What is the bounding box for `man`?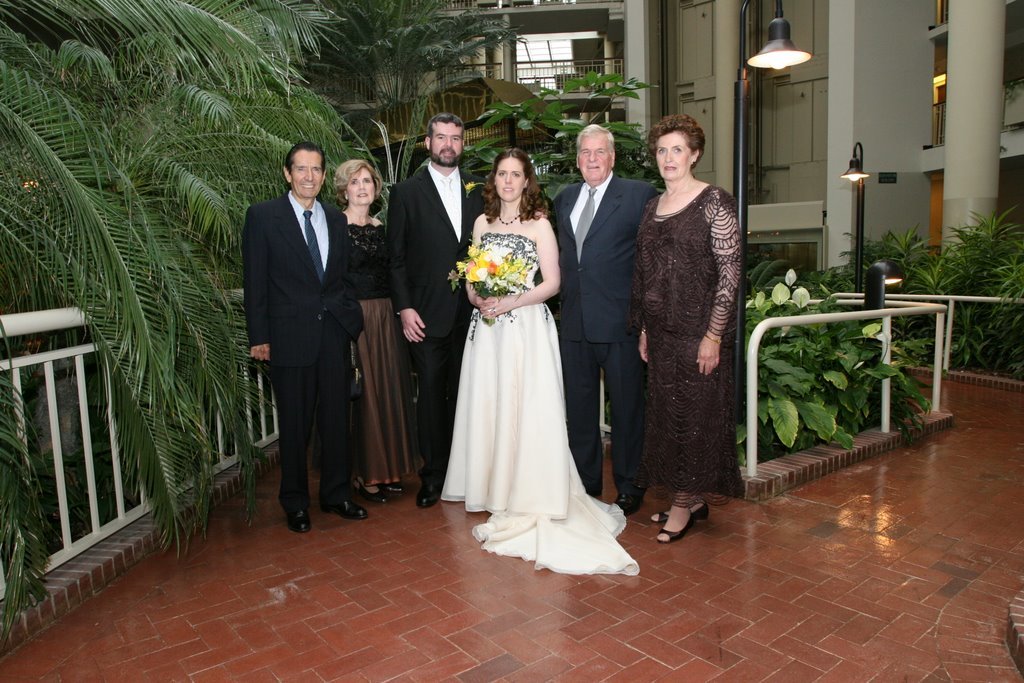
(x1=548, y1=124, x2=659, y2=515).
